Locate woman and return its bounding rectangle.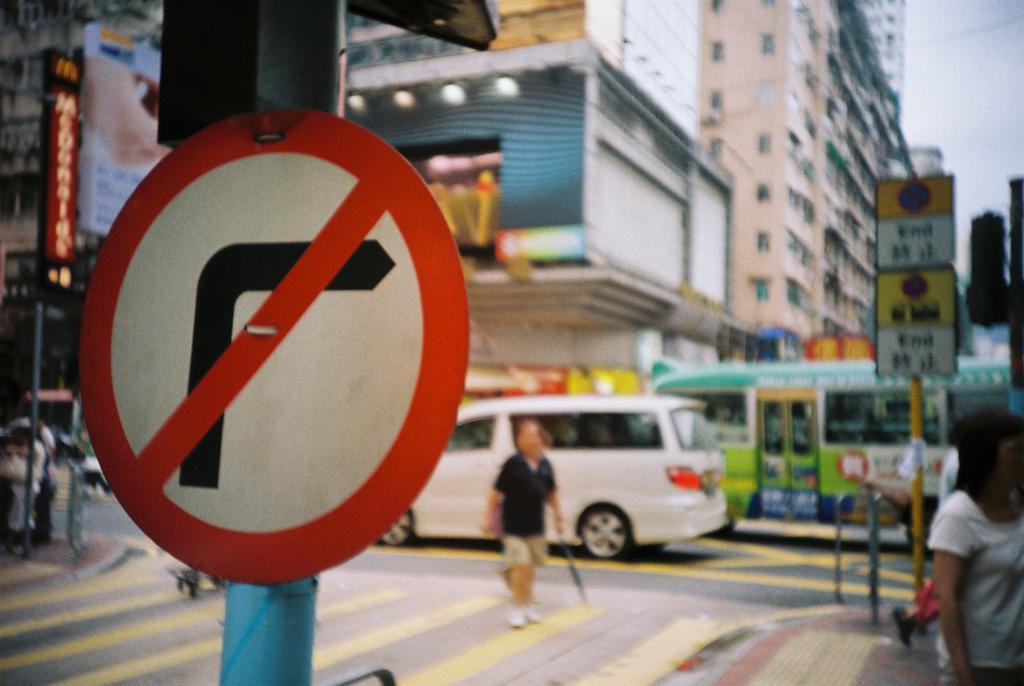
x1=919 y1=427 x2=1023 y2=681.
